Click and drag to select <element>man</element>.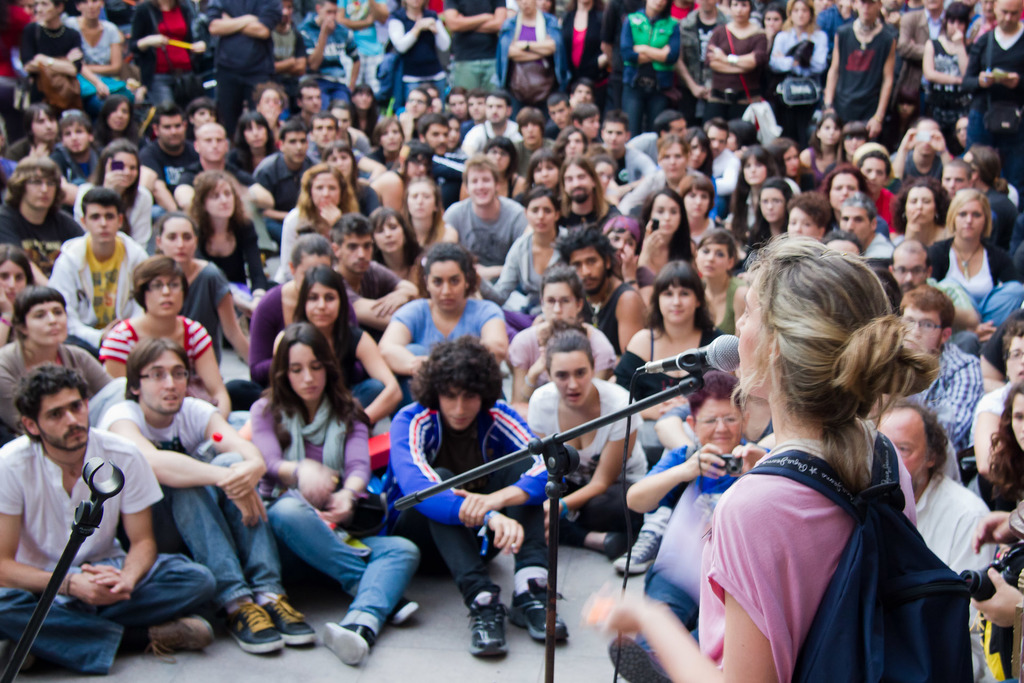
Selection: (339, 212, 419, 342).
